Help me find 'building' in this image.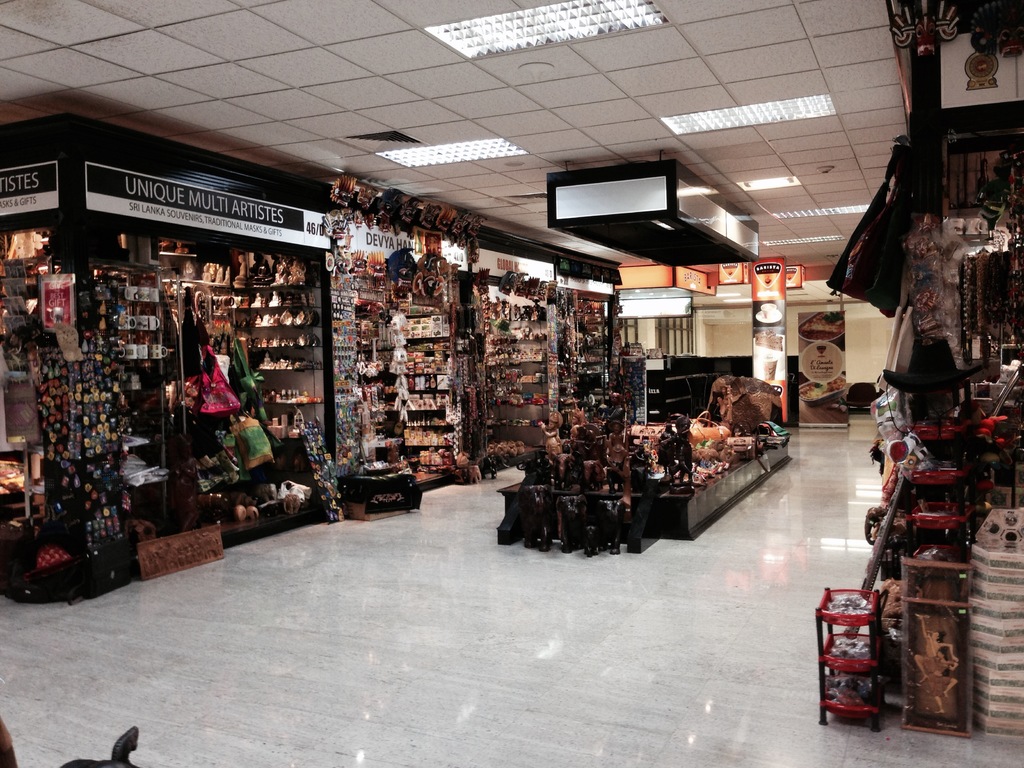
Found it: (x1=0, y1=0, x2=1023, y2=767).
